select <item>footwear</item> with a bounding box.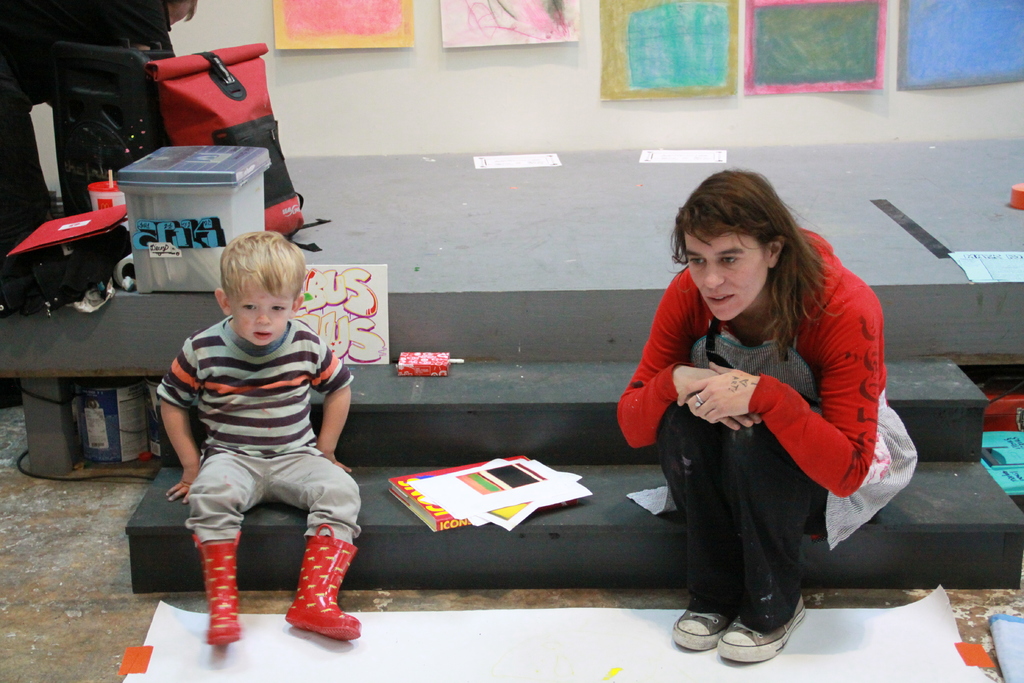
bbox(275, 535, 348, 657).
